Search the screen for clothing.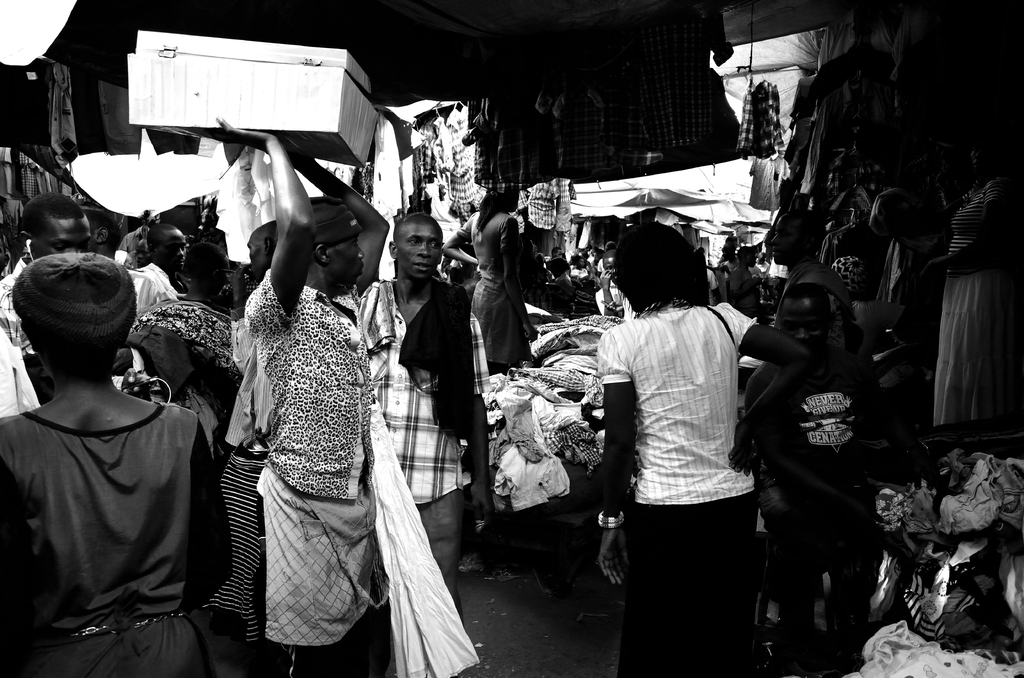
Found at {"left": 245, "top": 278, "right": 366, "bottom": 652}.
